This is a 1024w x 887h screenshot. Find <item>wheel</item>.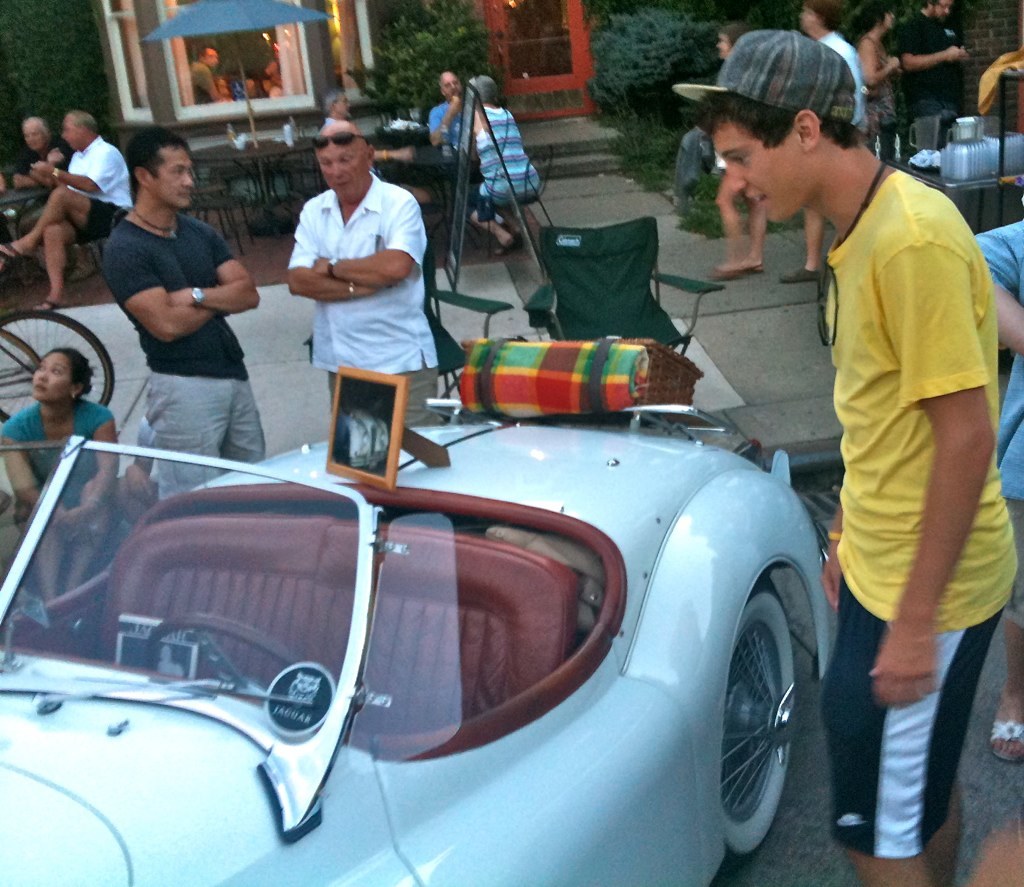
Bounding box: box=[727, 580, 798, 868].
